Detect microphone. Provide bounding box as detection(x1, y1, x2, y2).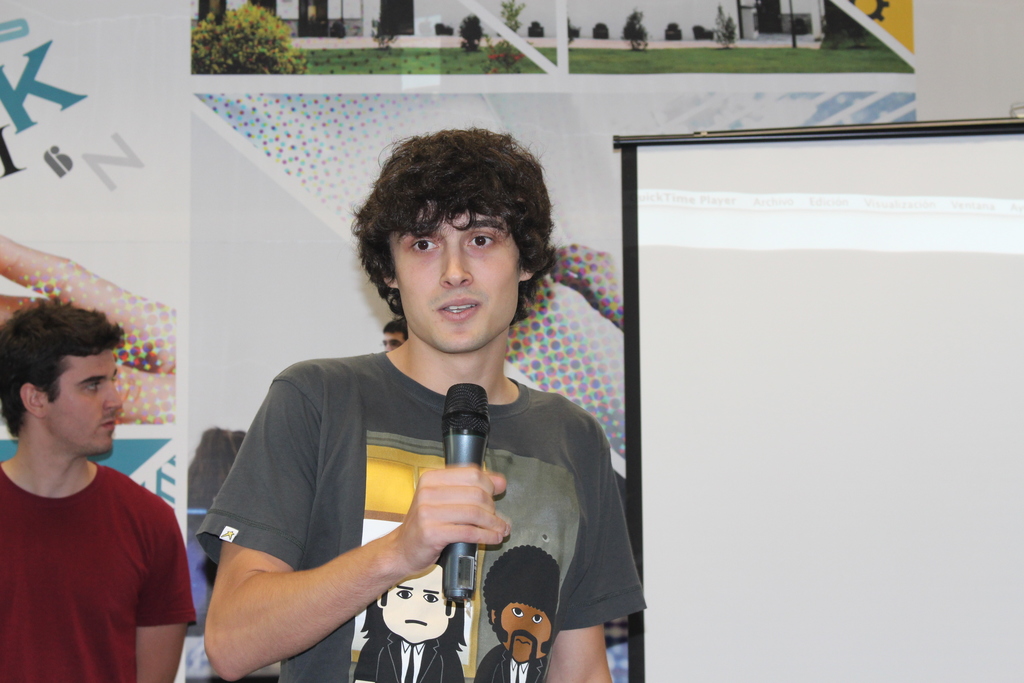
detection(442, 383, 492, 597).
